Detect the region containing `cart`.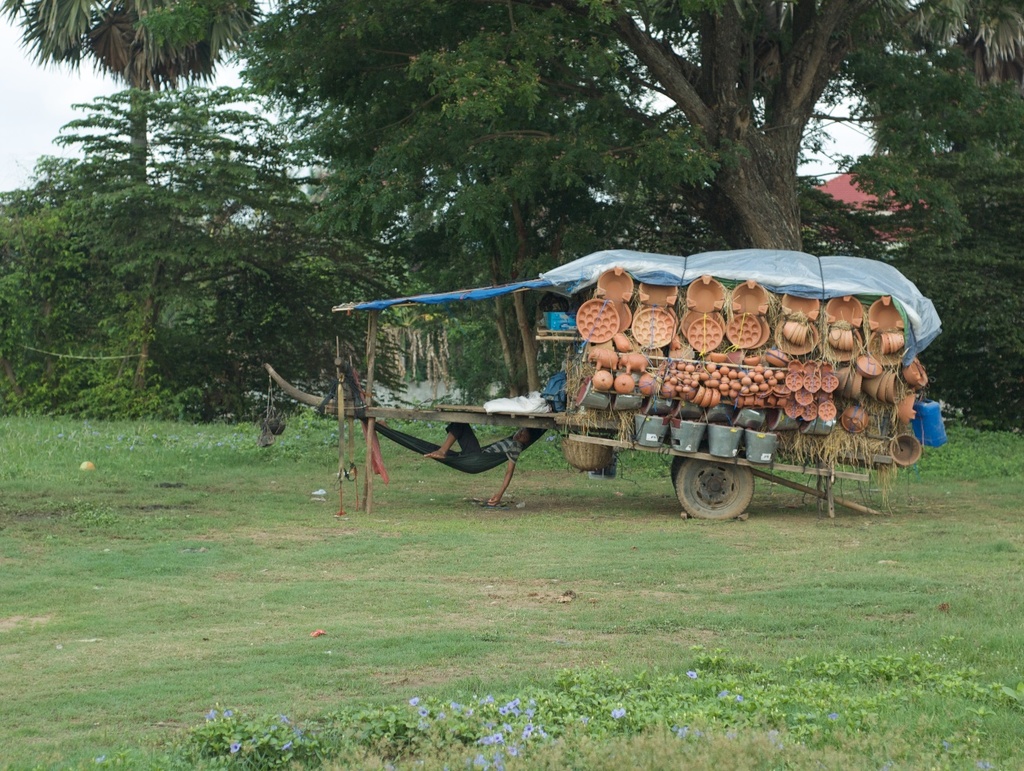
[x1=258, y1=353, x2=895, y2=513].
